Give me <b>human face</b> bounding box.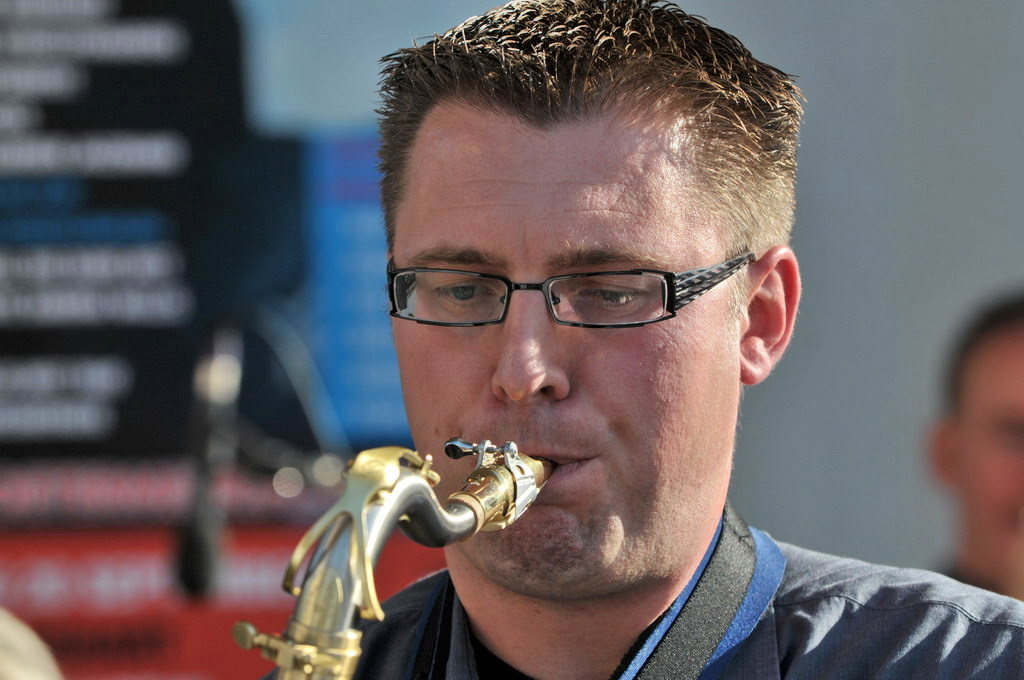
390/97/729/599.
